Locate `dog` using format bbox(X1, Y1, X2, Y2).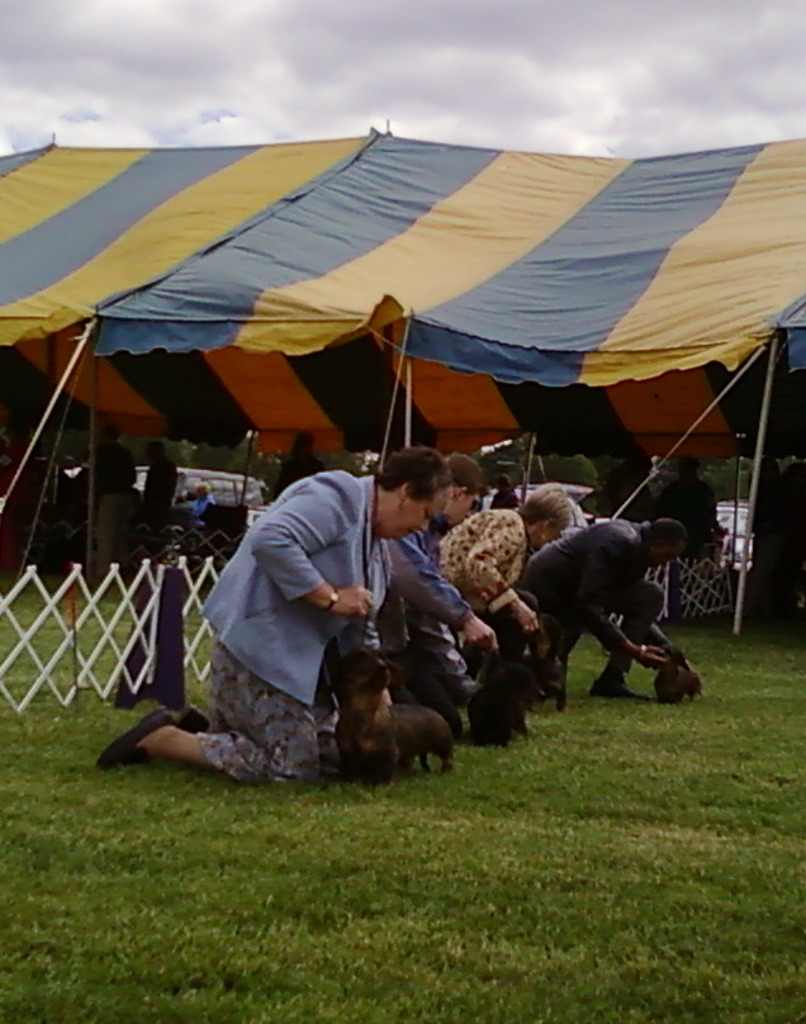
bbox(317, 643, 455, 782).
